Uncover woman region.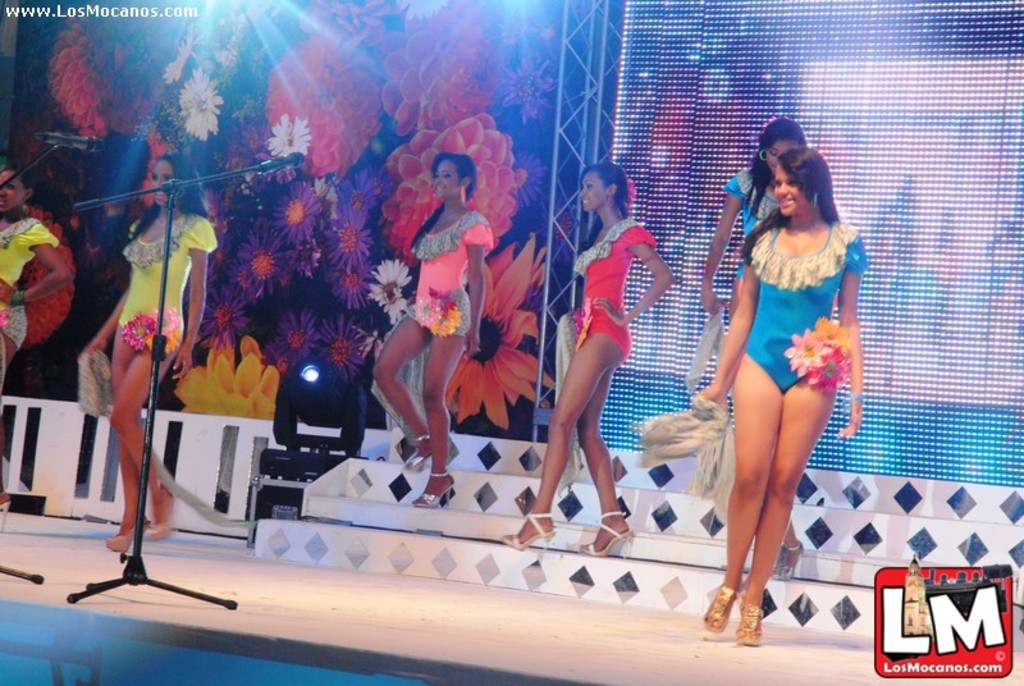
Uncovered: <region>692, 146, 869, 646</region>.
